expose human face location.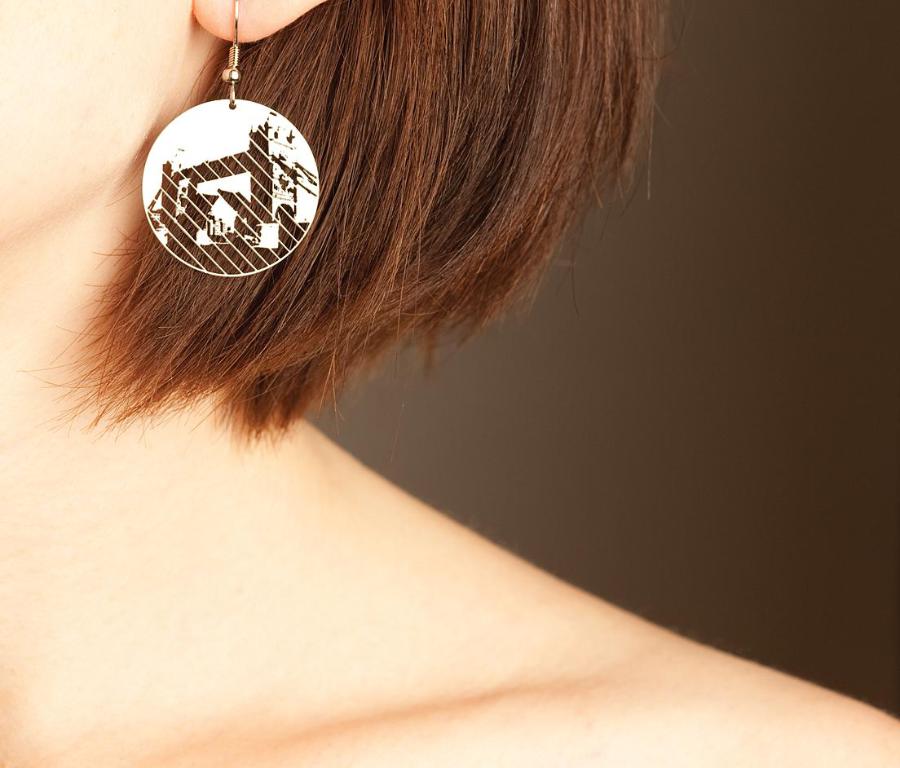
Exposed at BBox(0, 0, 195, 225).
